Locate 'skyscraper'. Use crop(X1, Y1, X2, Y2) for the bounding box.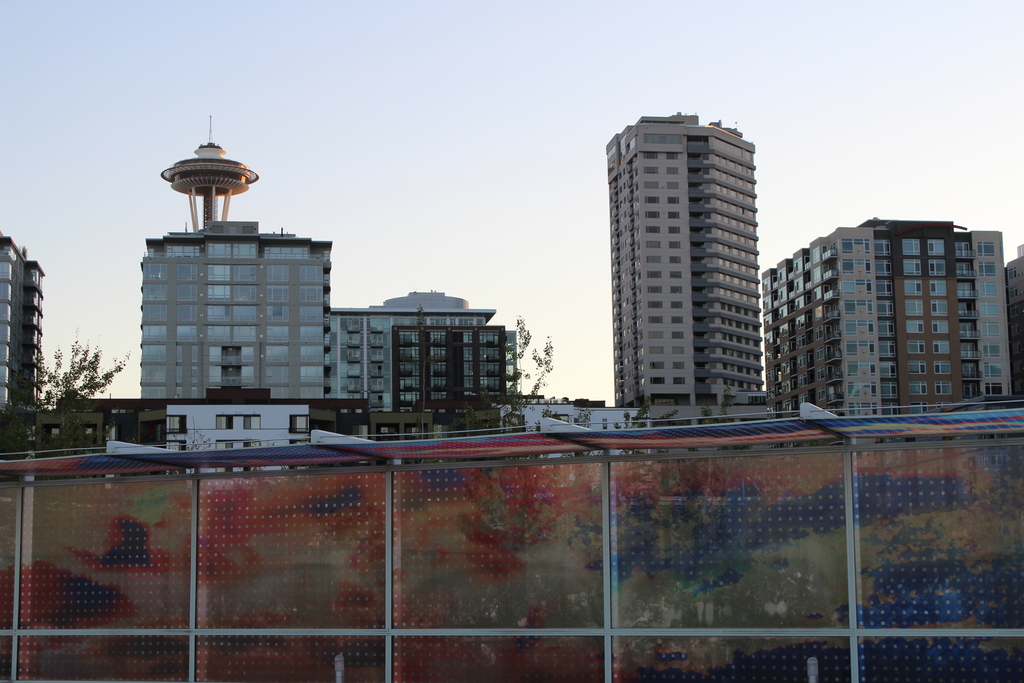
crop(154, 106, 268, 231).
